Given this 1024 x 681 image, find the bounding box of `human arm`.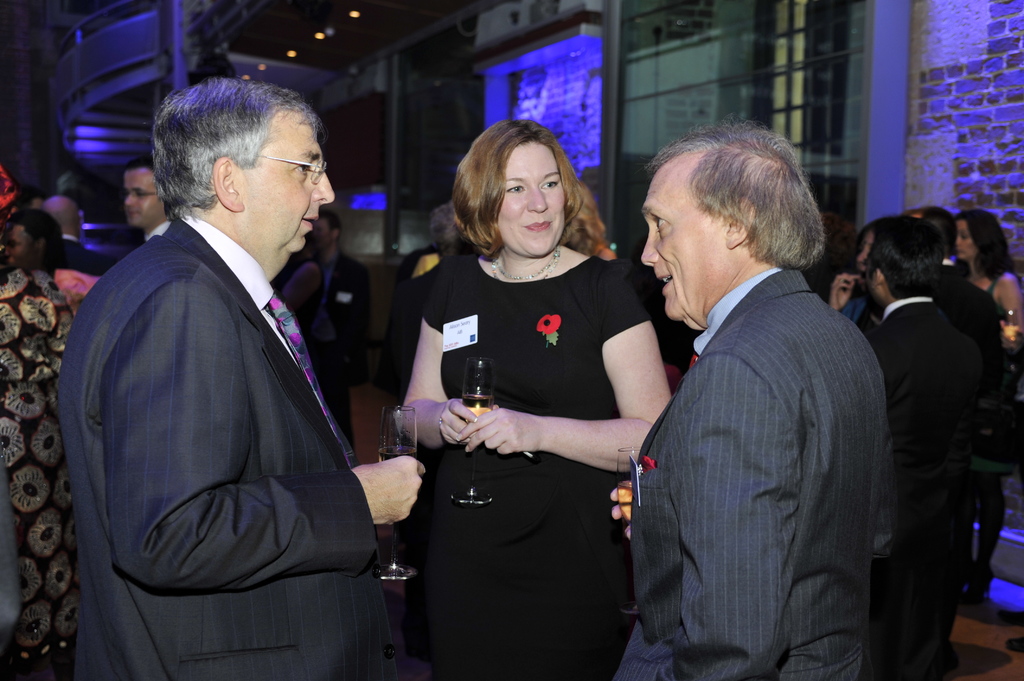
crop(827, 269, 867, 312).
